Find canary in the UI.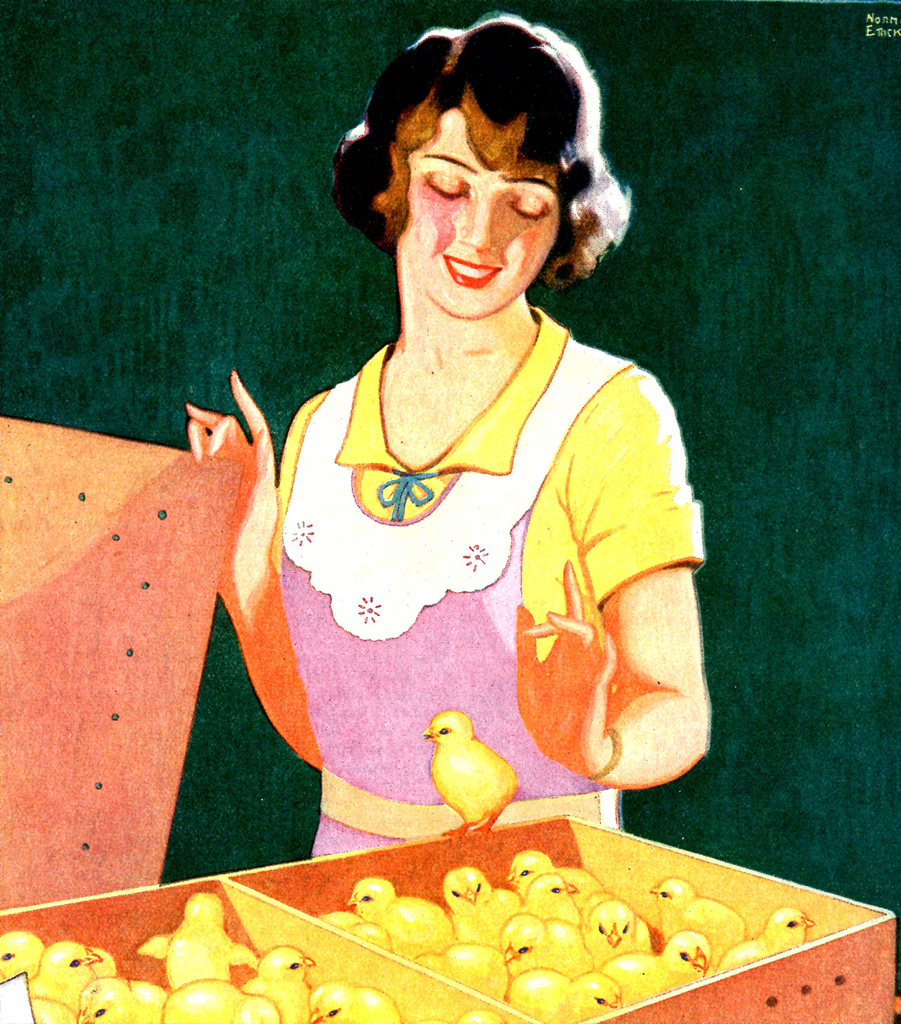
UI element at 503:849:552:898.
